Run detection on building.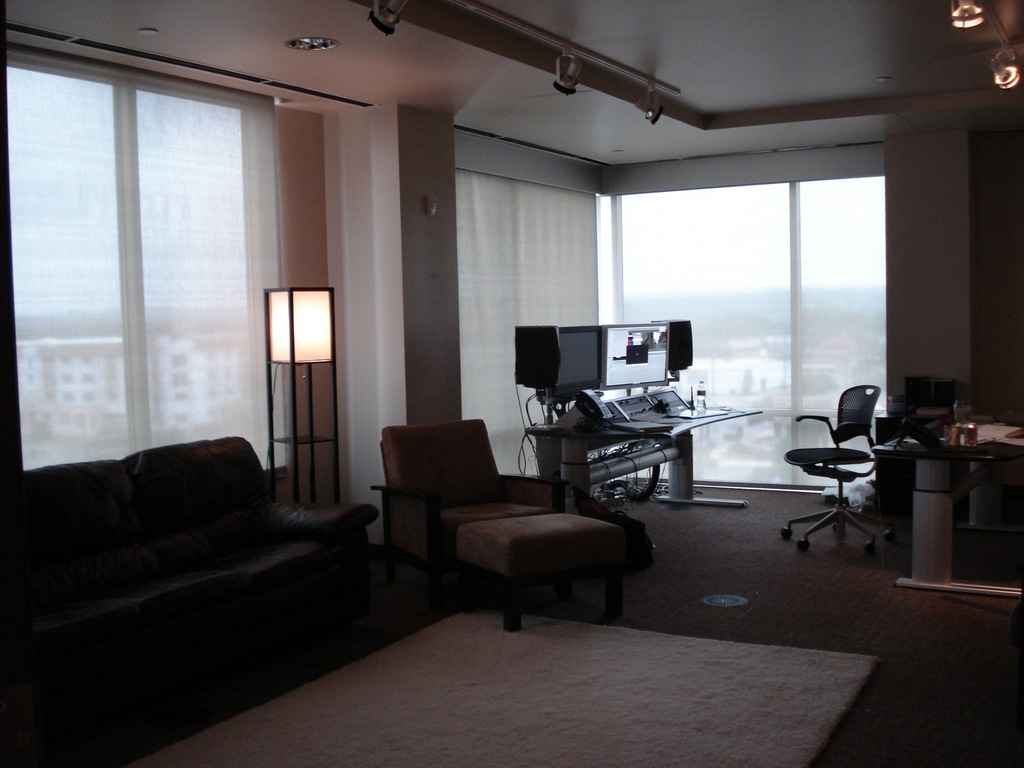
Result: [0, 0, 1023, 767].
